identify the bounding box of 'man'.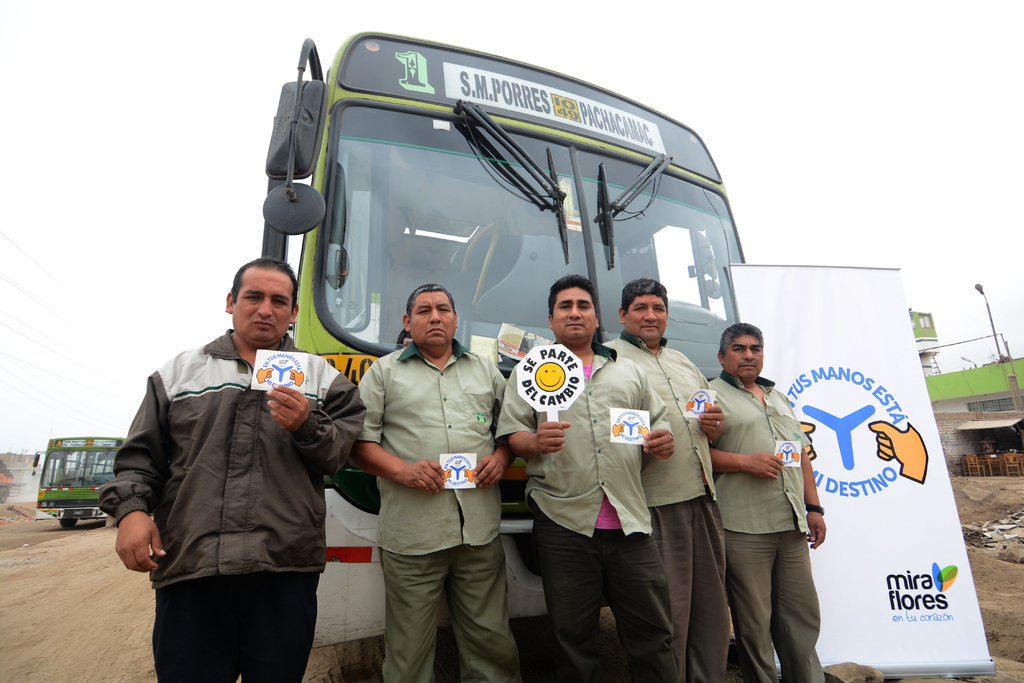
bbox=(112, 243, 351, 676).
